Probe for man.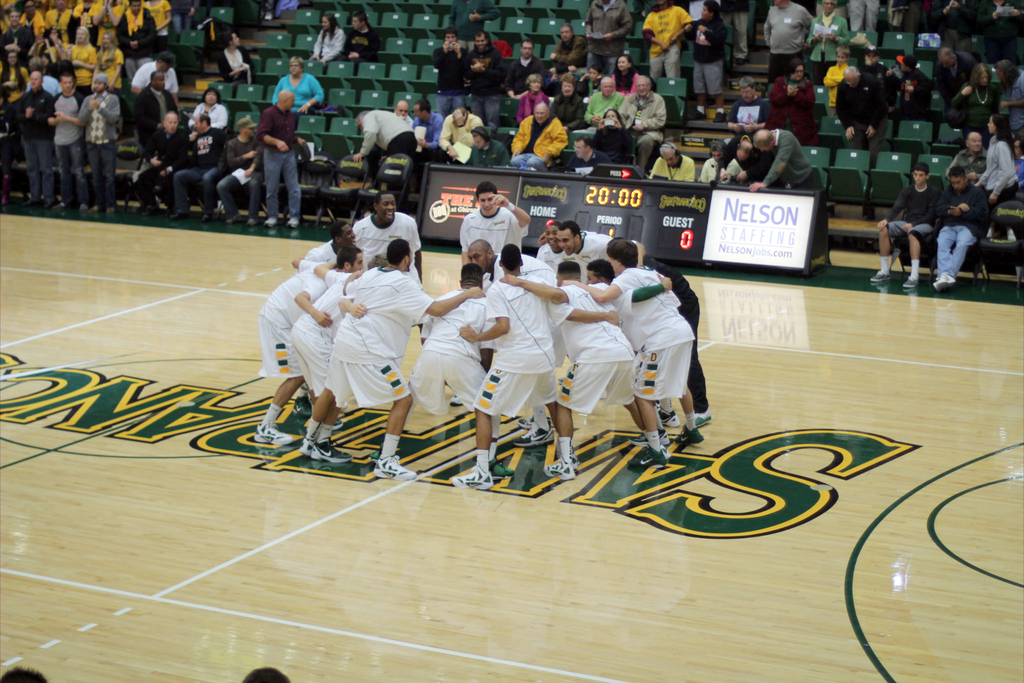
Probe result: 942, 132, 989, 178.
